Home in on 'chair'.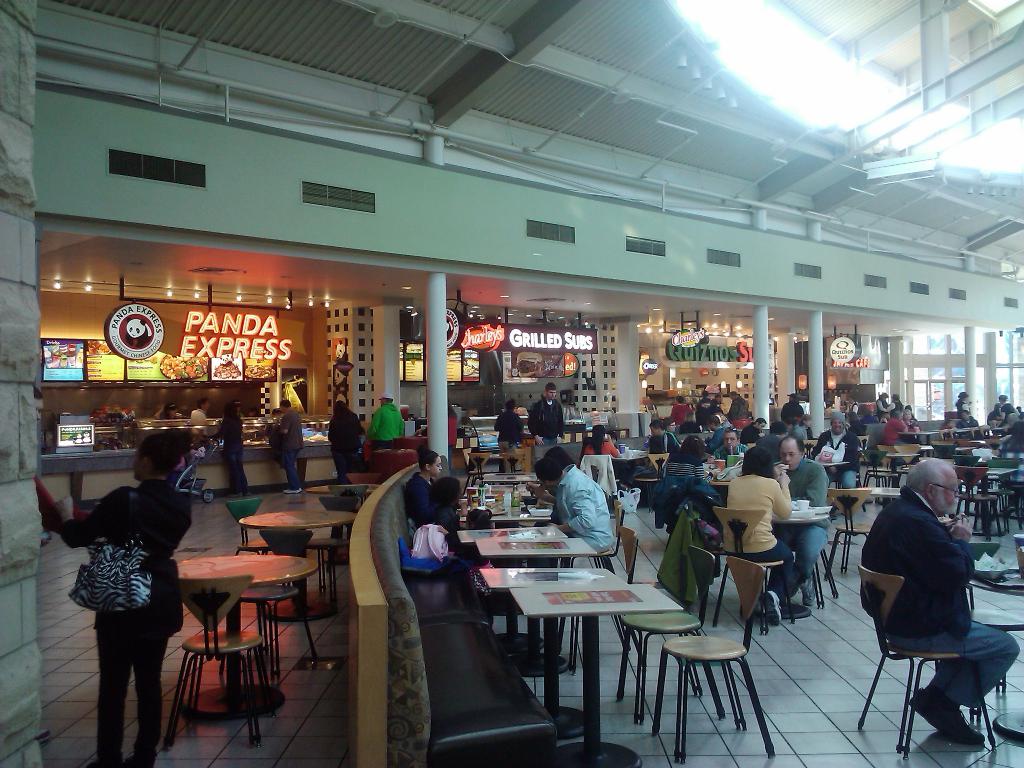
Homed in at crop(559, 524, 643, 669).
